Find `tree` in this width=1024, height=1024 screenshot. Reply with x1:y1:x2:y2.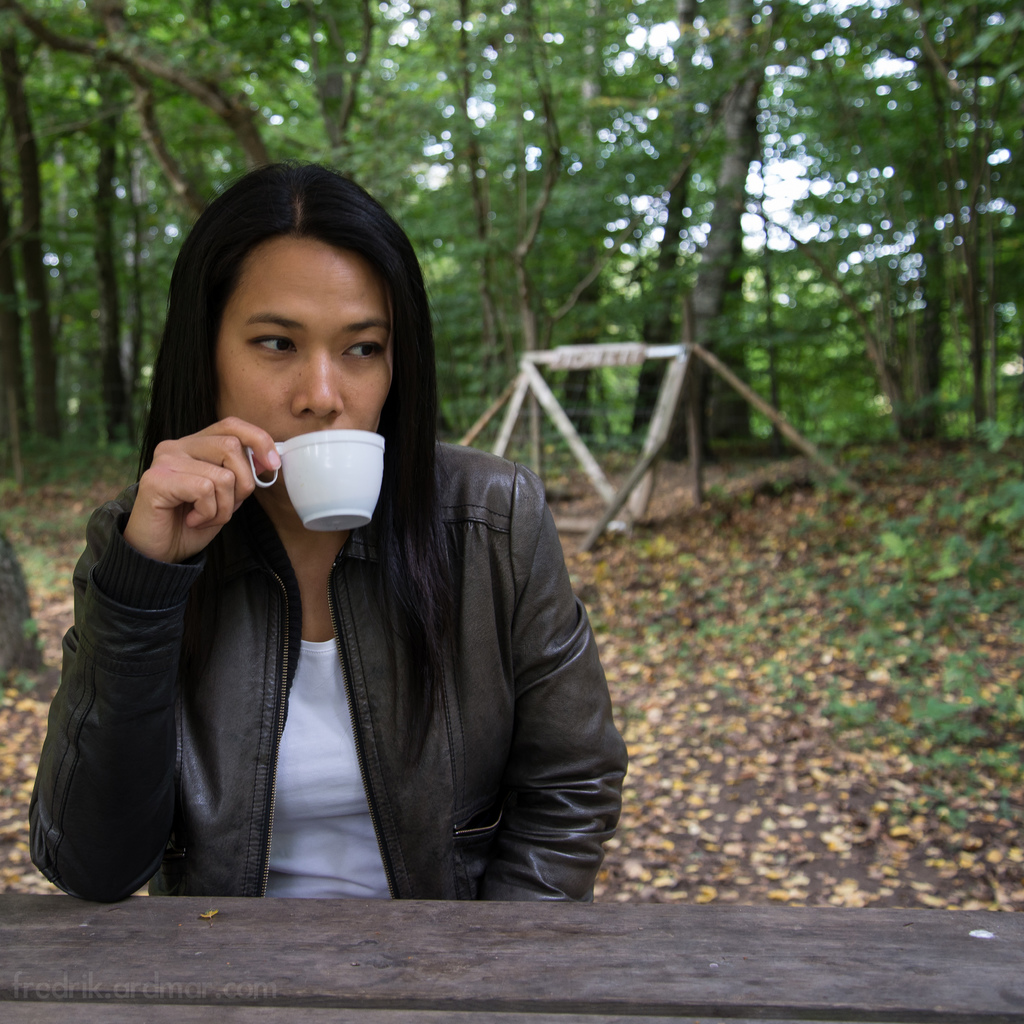
568:0:626:454.
